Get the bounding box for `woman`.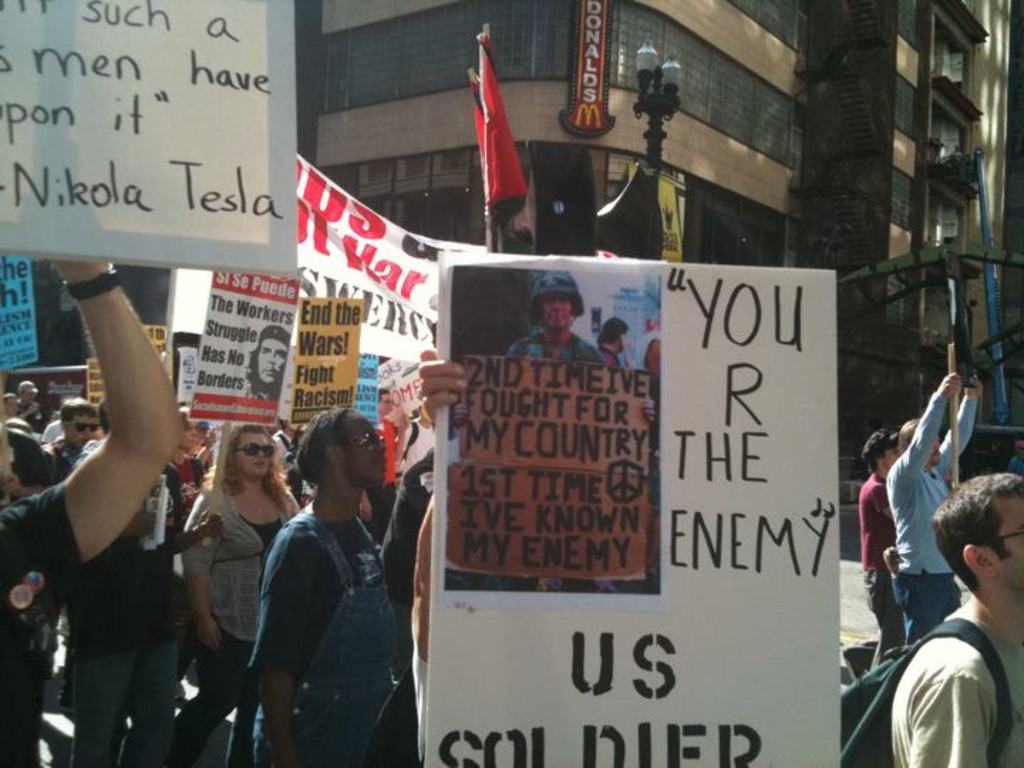
pyautogui.locateOnScreen(172, 420, 299, 767).
